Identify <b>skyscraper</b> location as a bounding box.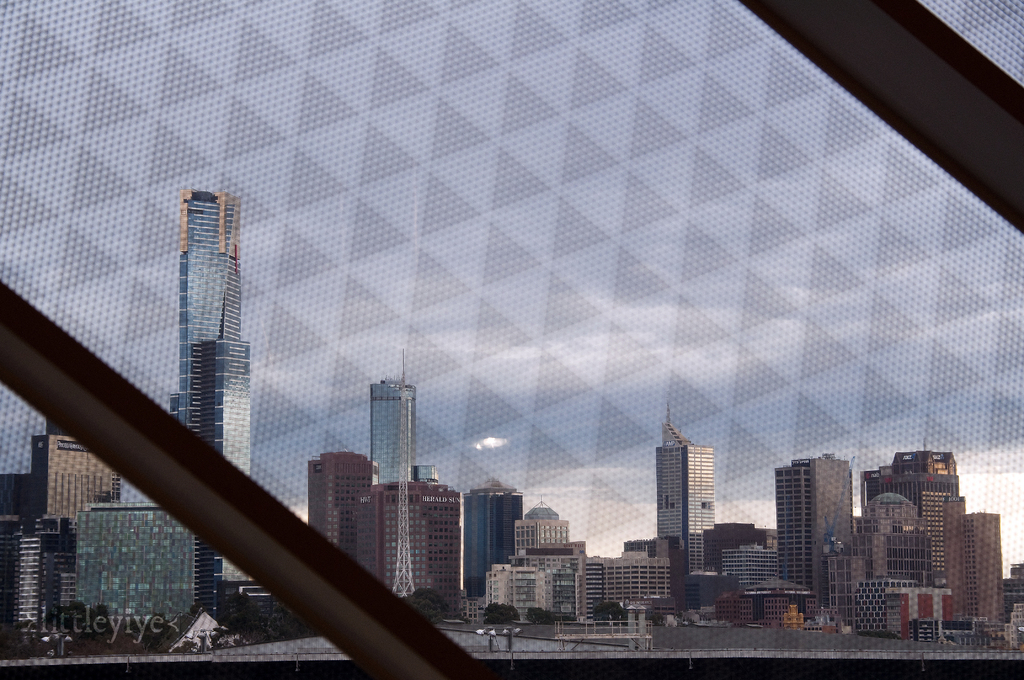
(366,378,416,487).
